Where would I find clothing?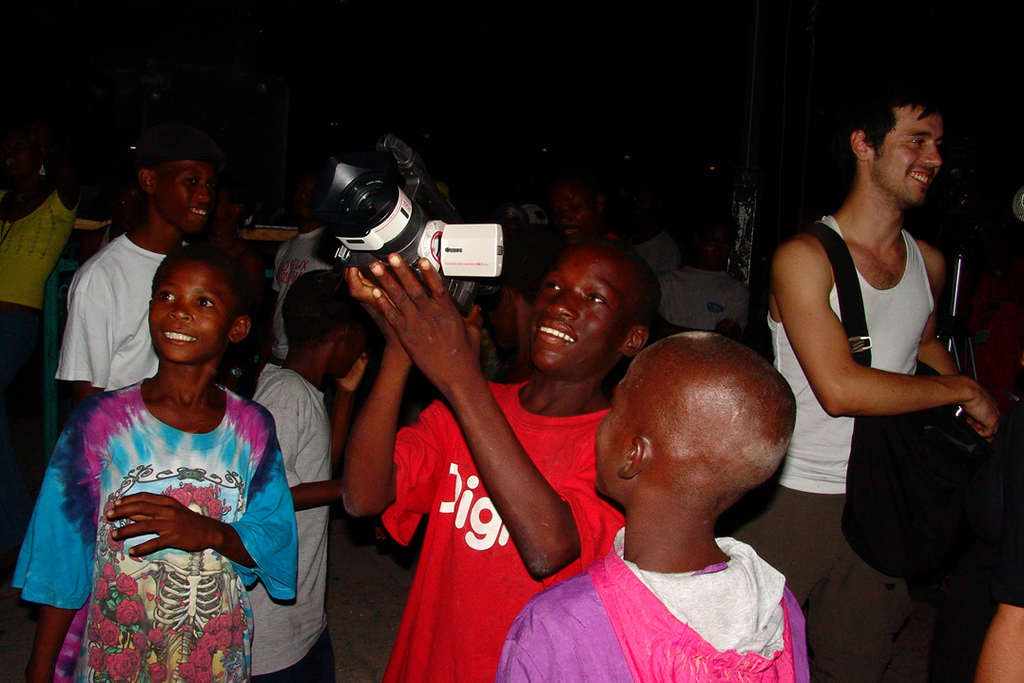
At left=7, top=371, right=299, bottom=682.
